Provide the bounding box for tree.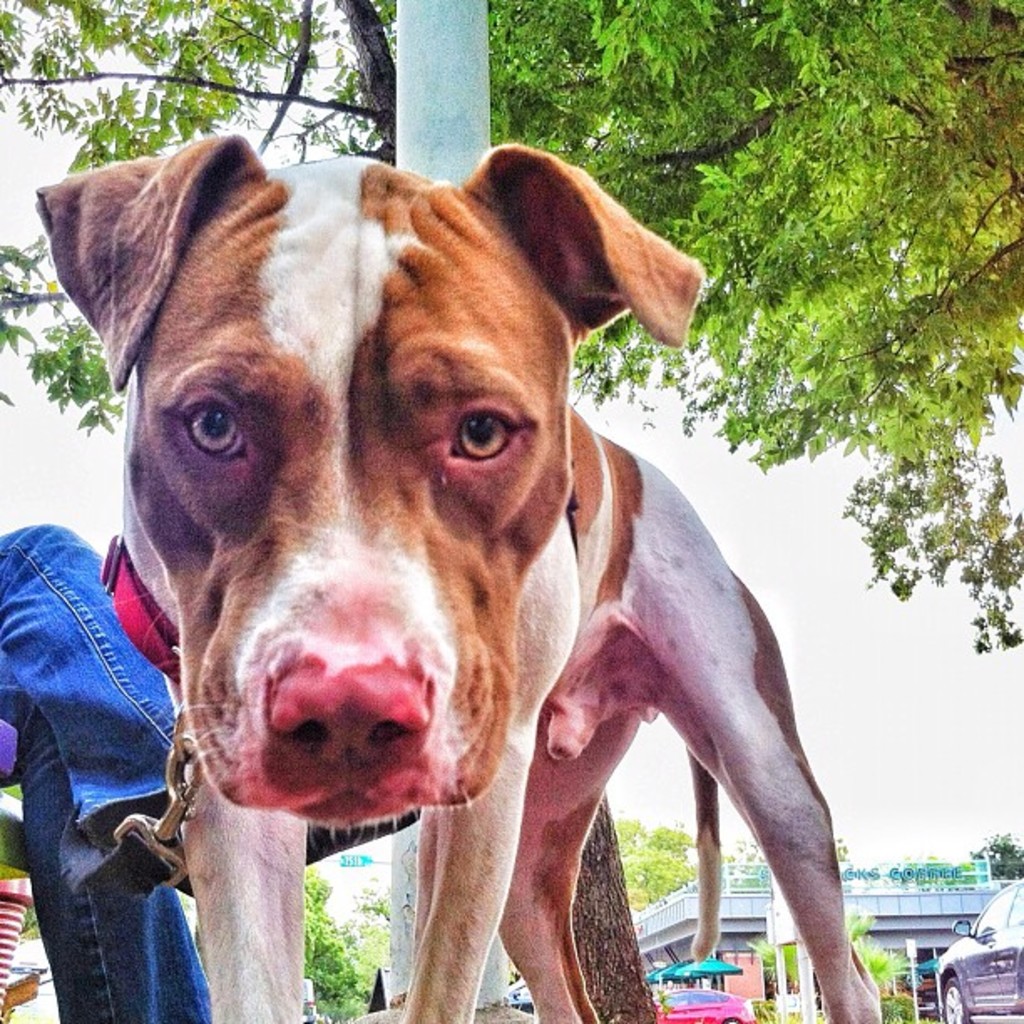
(750, 909, 907, 1022).
